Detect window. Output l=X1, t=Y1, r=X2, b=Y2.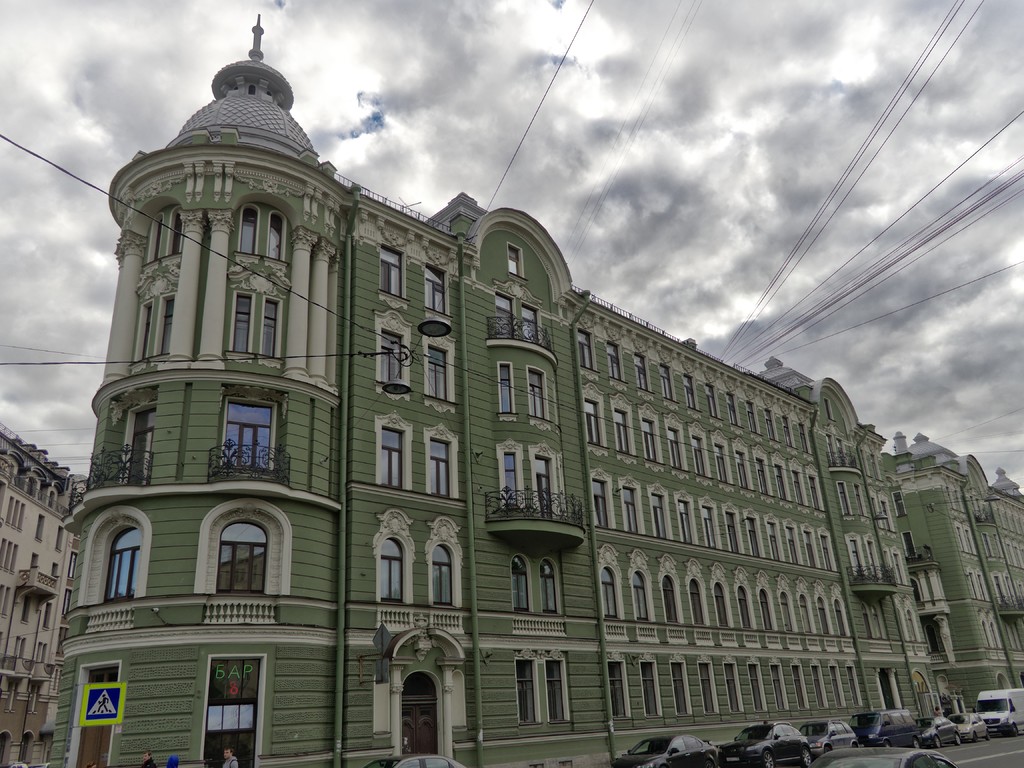
l=54, t=526, r=65, b=552.
